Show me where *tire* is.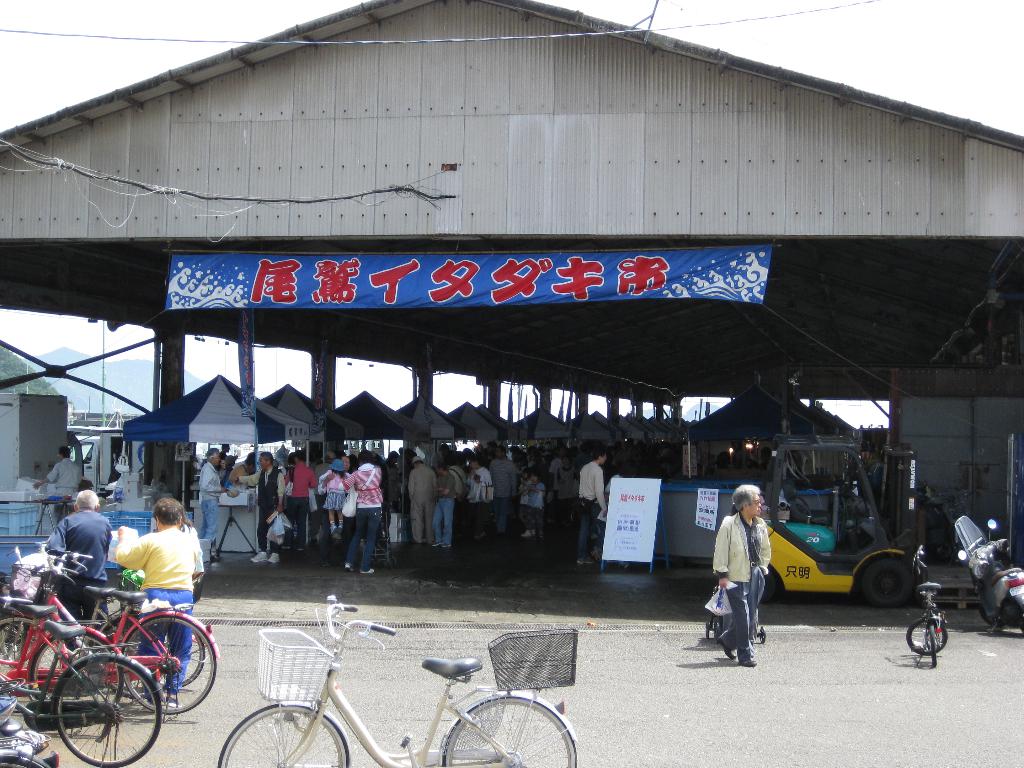
*tire* is at left=218, top=703, right=349, bottom=767.
